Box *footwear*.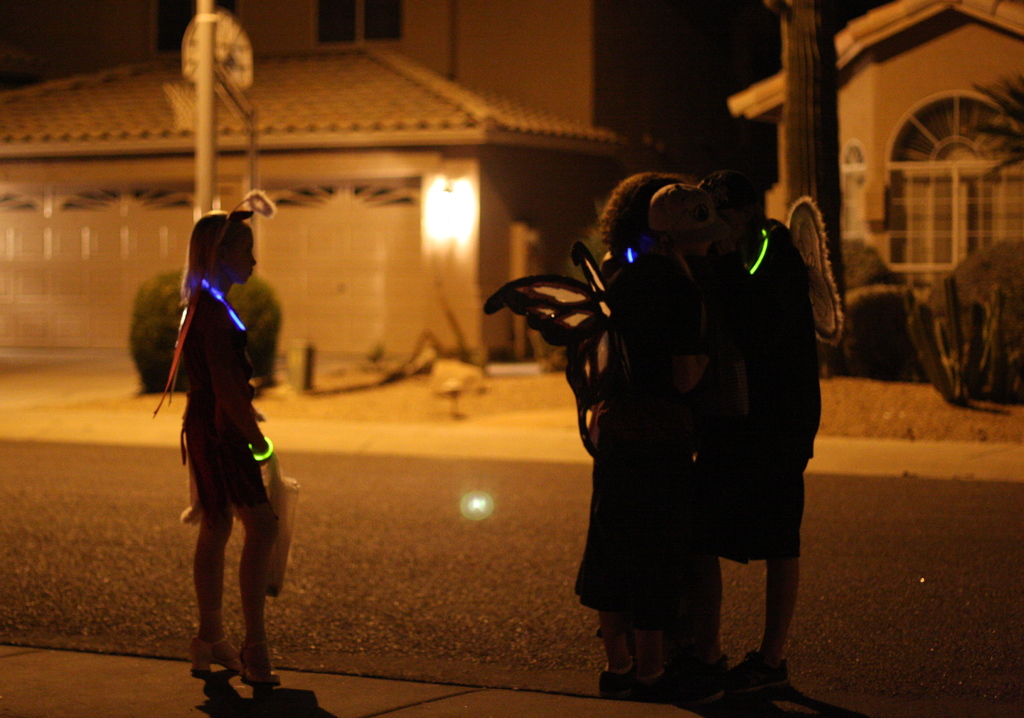
bbox(180, 624, 268, 694).
